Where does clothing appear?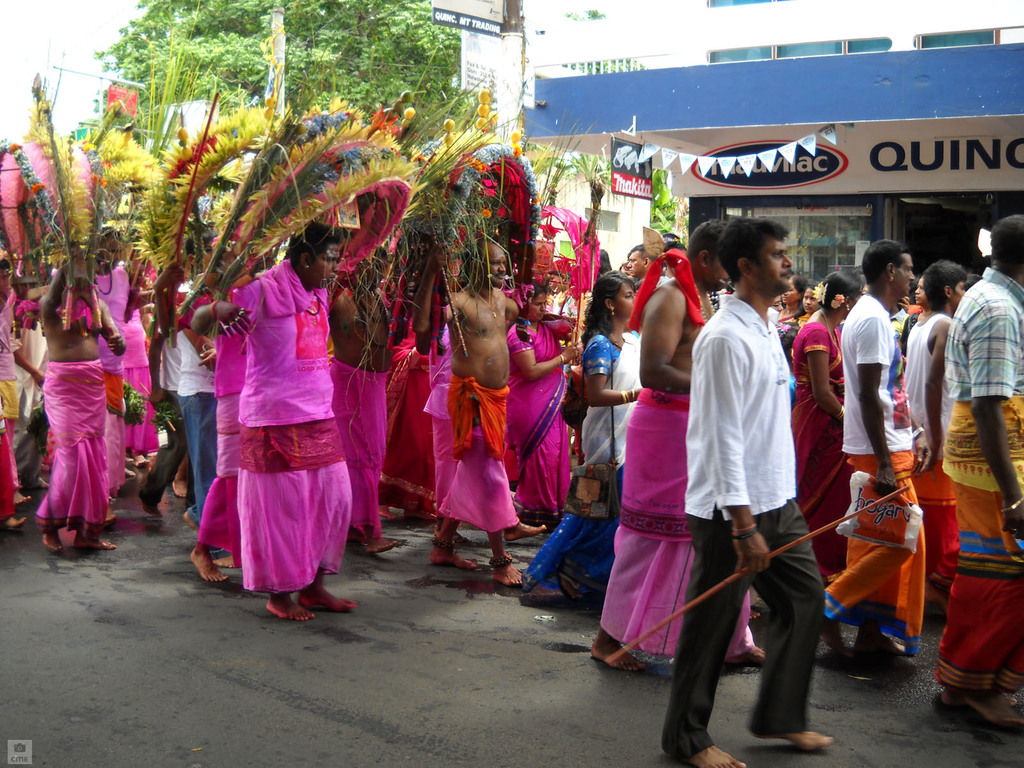
Appears at (left=505, top=321, right=568, bottom=523).
